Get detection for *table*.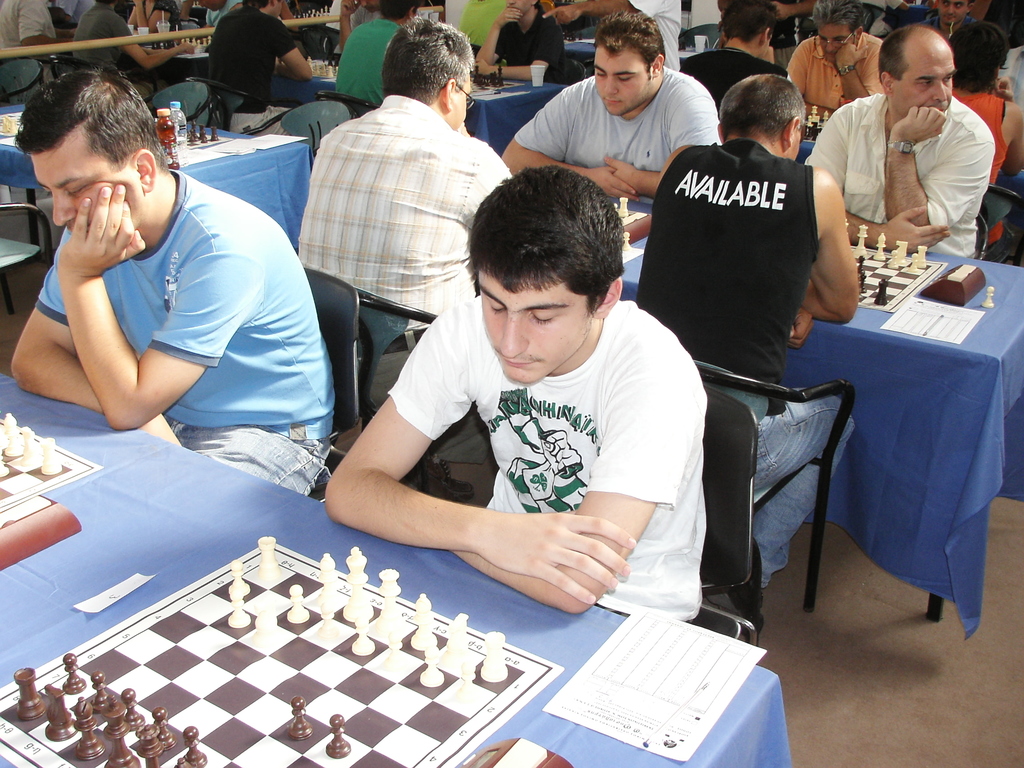
Detection: Rect(796, 143, 1023, 237).
